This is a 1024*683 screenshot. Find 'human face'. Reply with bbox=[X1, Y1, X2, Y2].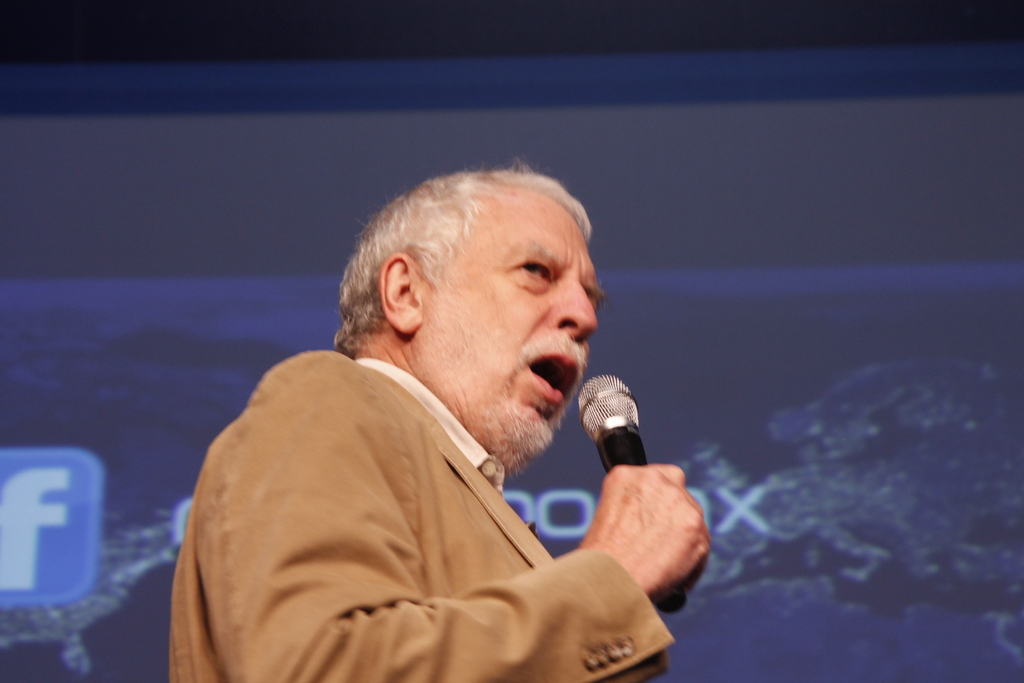
bbox=[416, 194, 600, 472].
